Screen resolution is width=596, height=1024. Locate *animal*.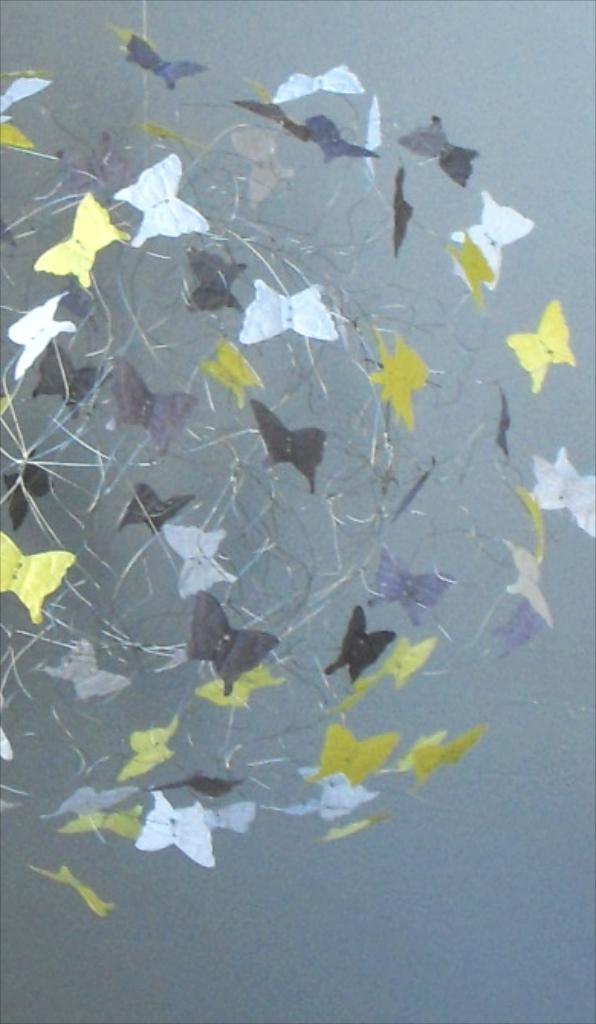
locate(35, 781, 144, 825).
